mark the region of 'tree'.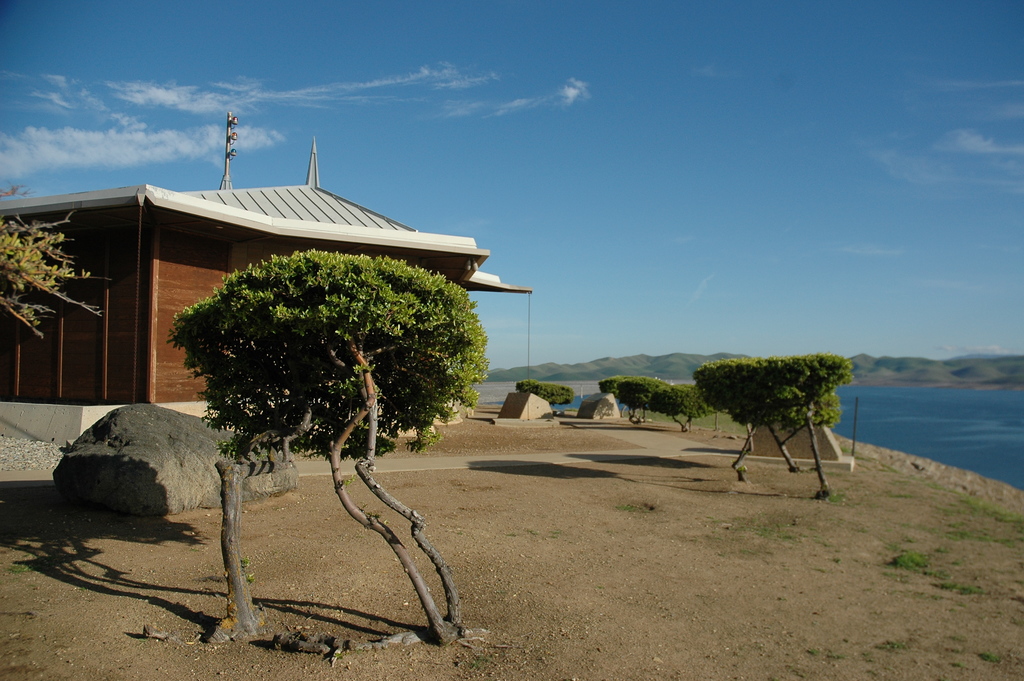
Region: [693, 351, 859, 497].
